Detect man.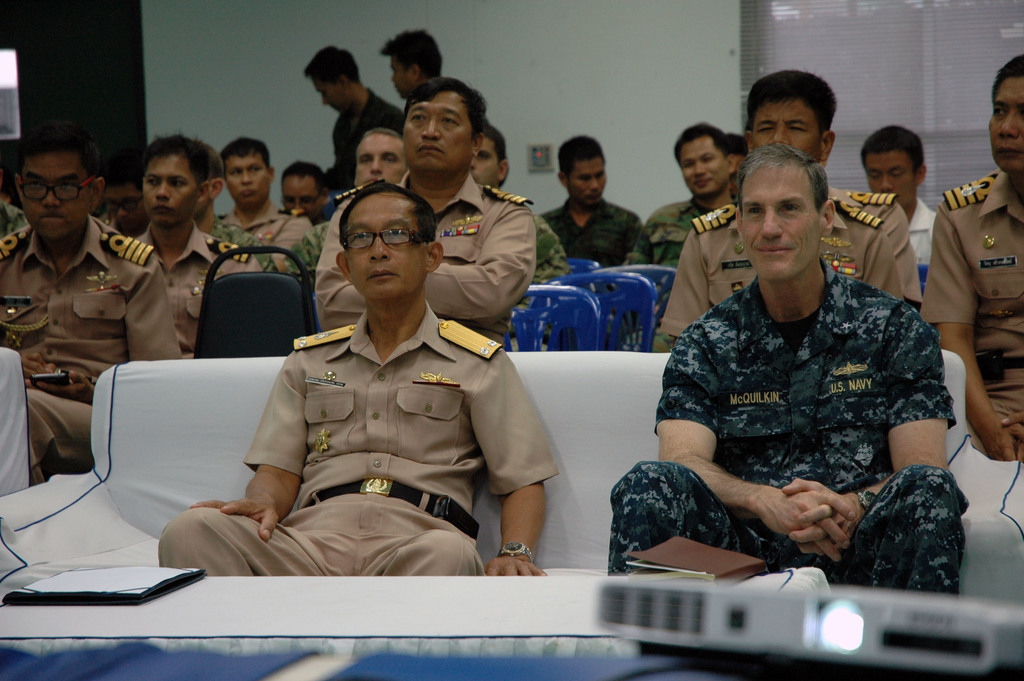
Detected at bbox=(218, 133, 317, 277).
